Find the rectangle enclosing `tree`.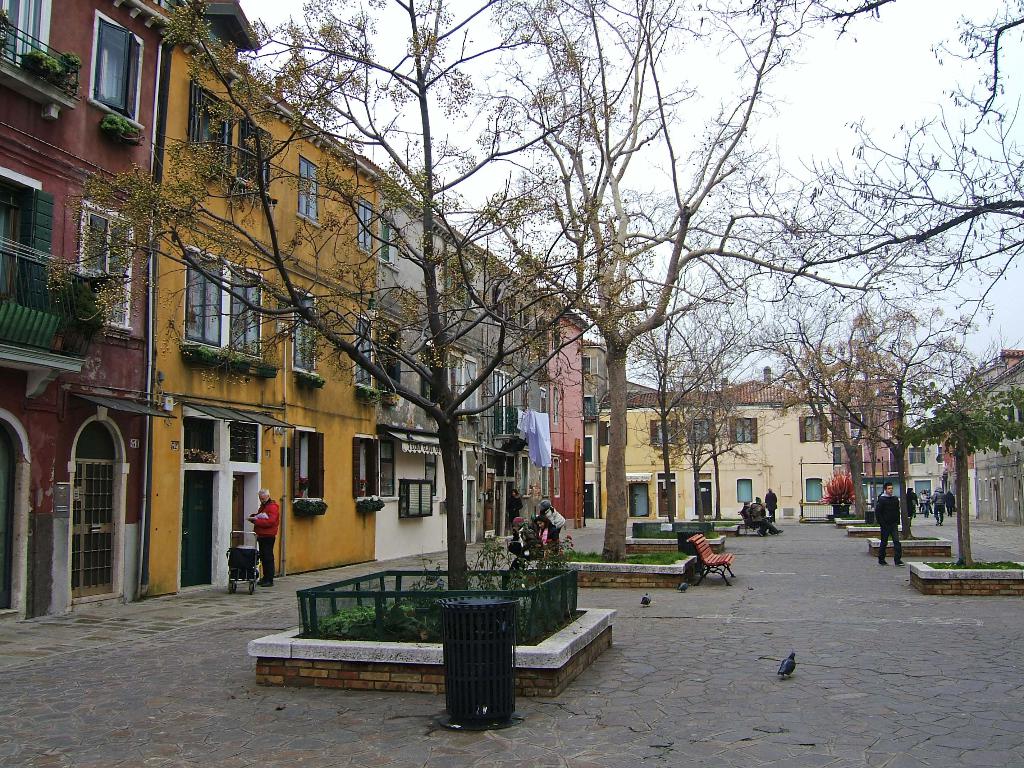
bbox(558, 97, 847, 529).
